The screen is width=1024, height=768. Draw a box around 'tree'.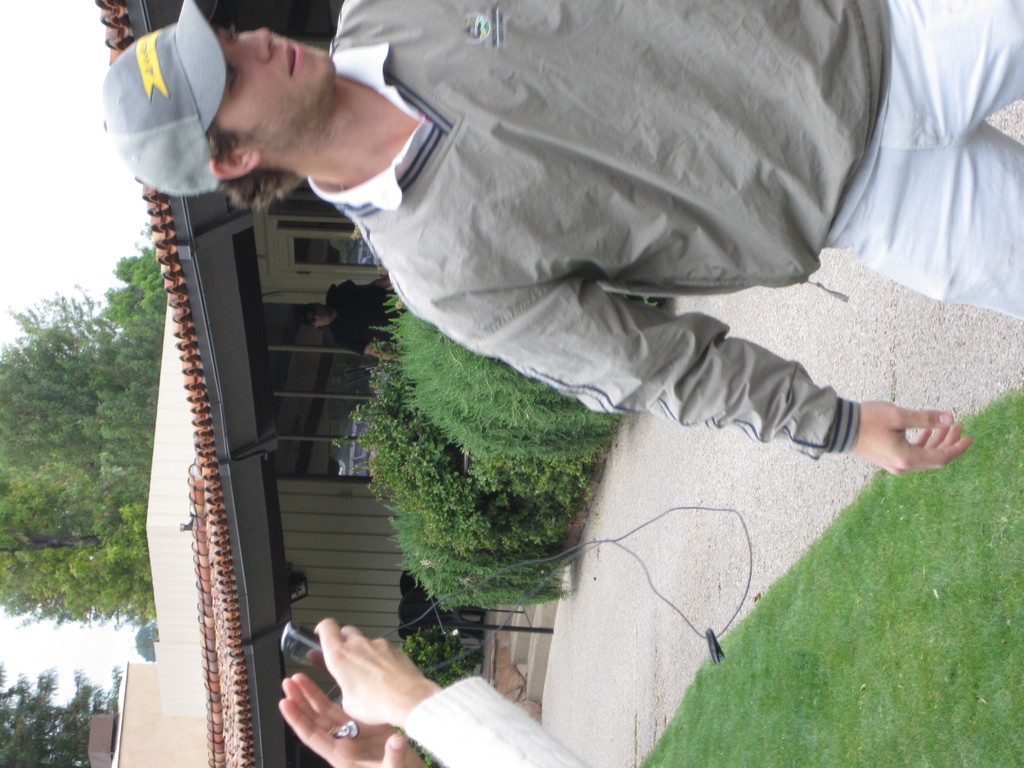
x1=23, y1=176, x2=182, y2=742.
